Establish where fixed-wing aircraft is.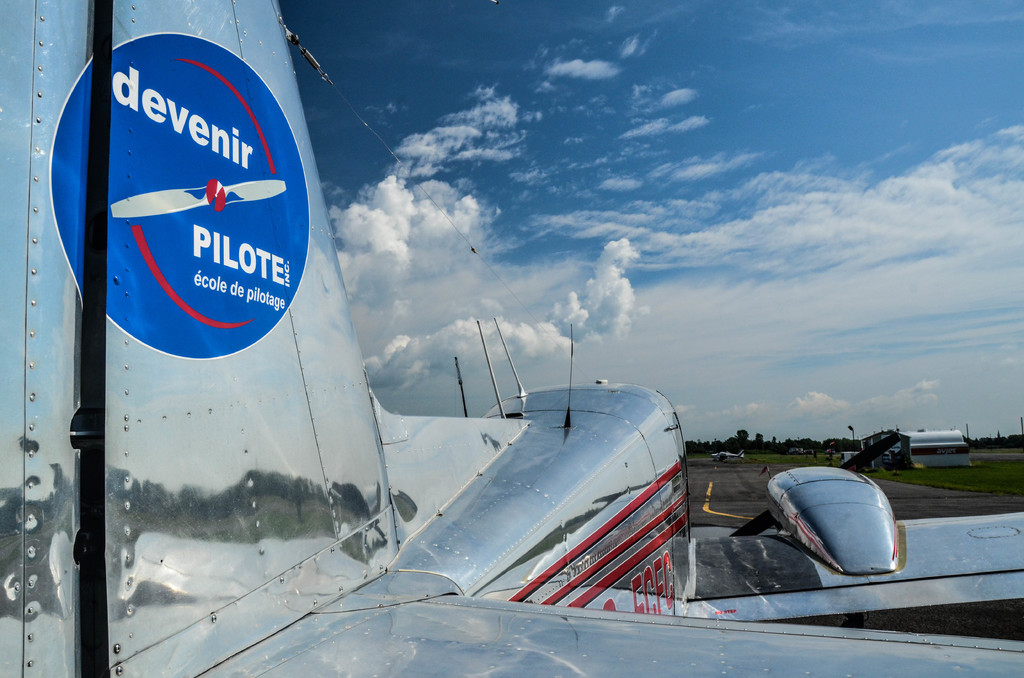
Established at [707, 448, 745, 467].
